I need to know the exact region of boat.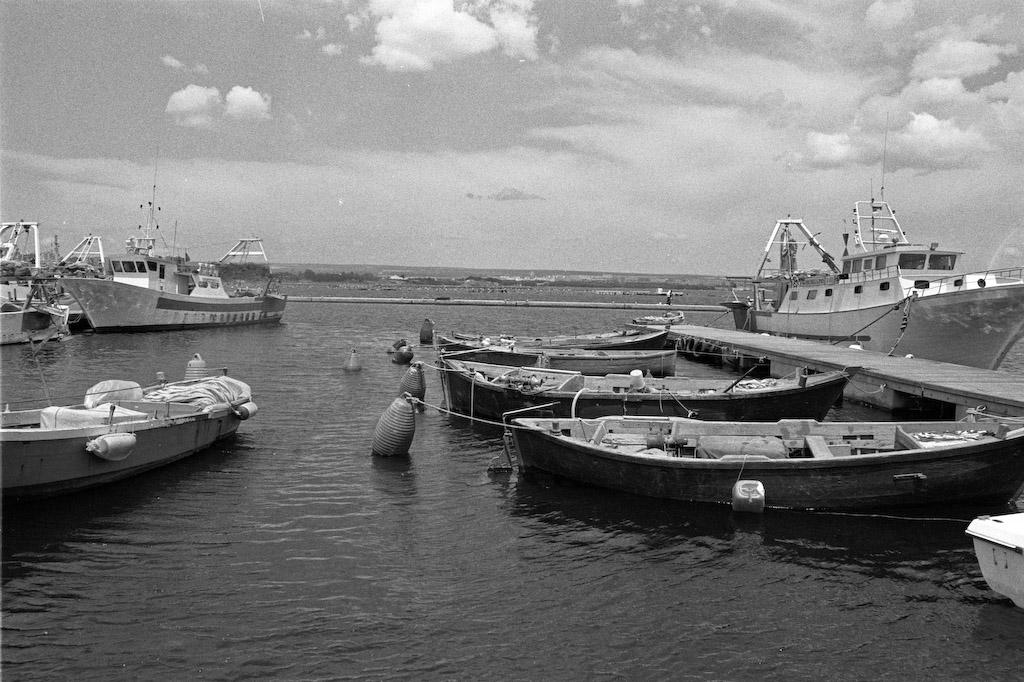
Region: detection(0, 221, 107, 325).
